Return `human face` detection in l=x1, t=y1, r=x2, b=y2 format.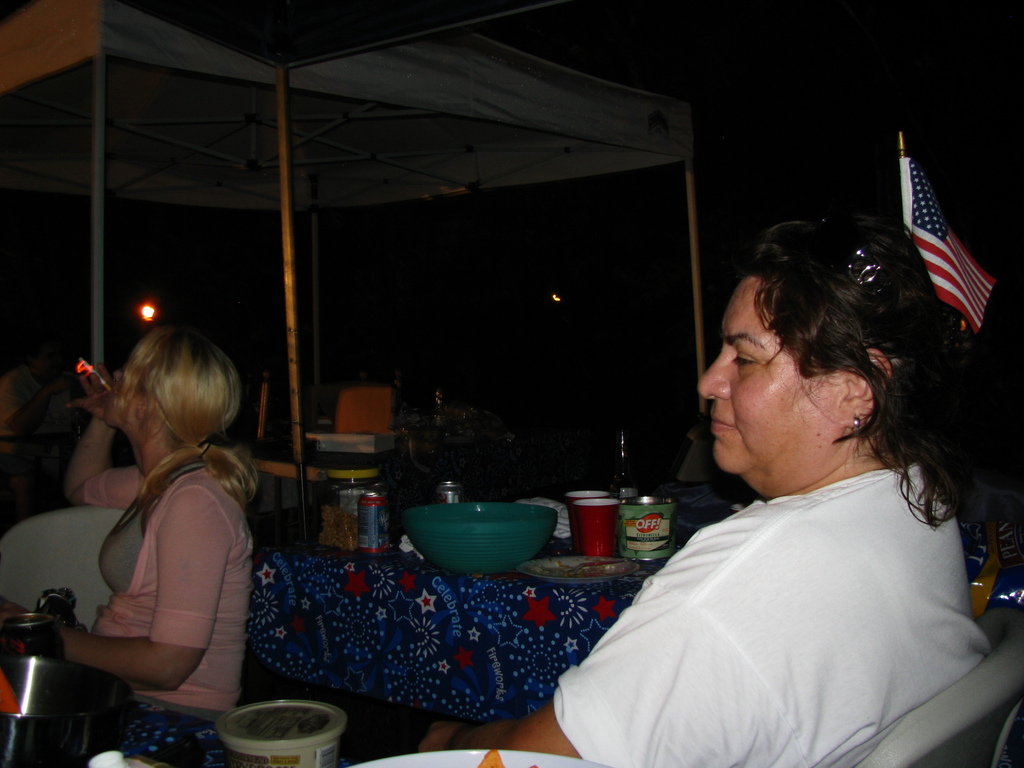
l=104, t=362, r=134, b=426.
